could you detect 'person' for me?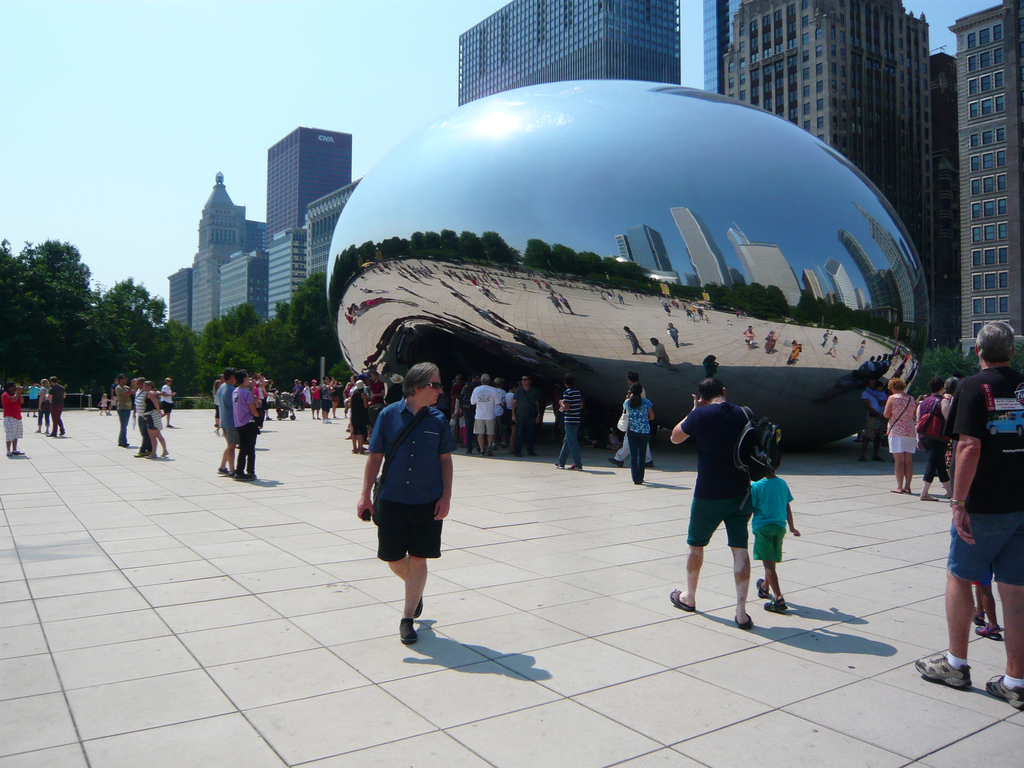
Detection result: (left=498, top=379, right=502, bottom=429).
